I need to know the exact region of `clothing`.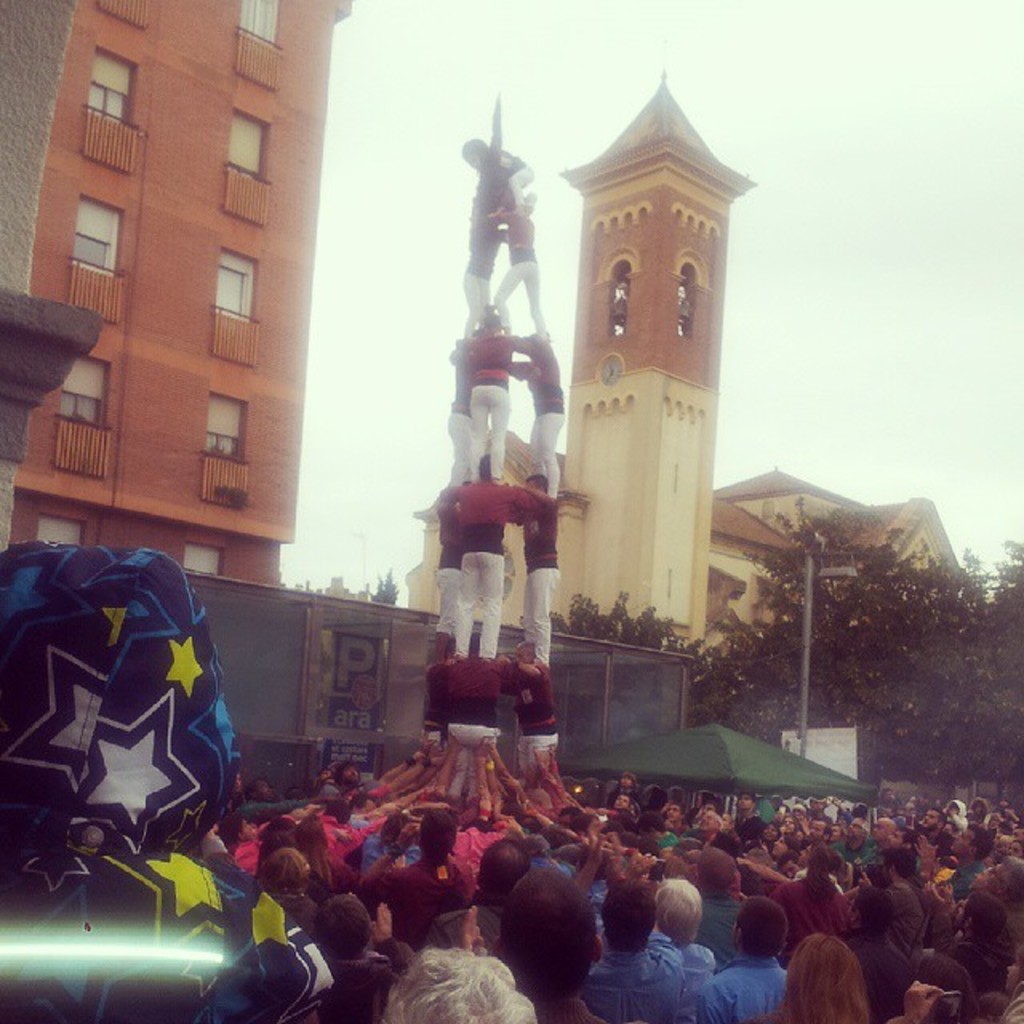
Region: (left=523, top=517, right=555, bottom=662).
